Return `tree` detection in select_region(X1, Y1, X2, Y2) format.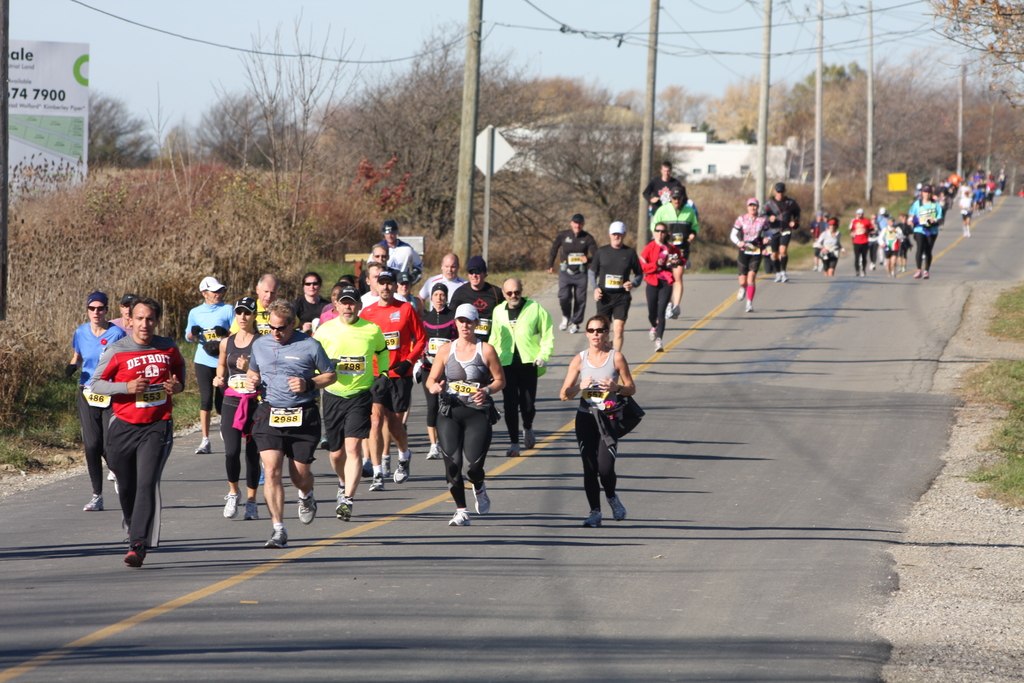
select_region(532, 113, 665, 231).
